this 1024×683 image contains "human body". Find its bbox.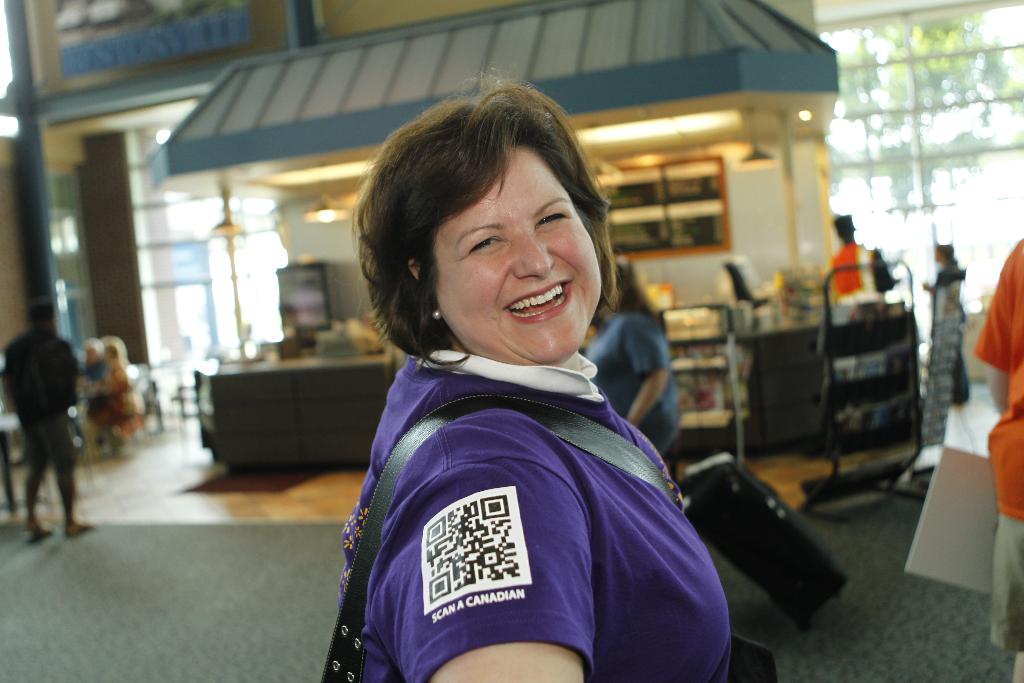
310:117:757:664.
